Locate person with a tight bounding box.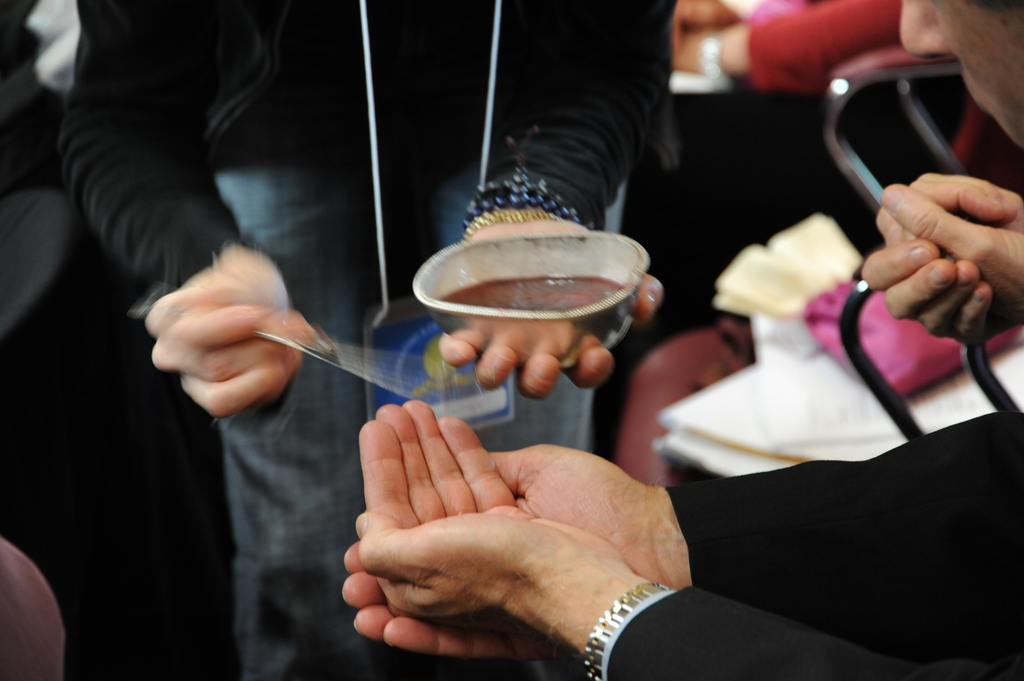
{"x1": 666, "y1": 0, "x2": 941, "y2": 100}.
